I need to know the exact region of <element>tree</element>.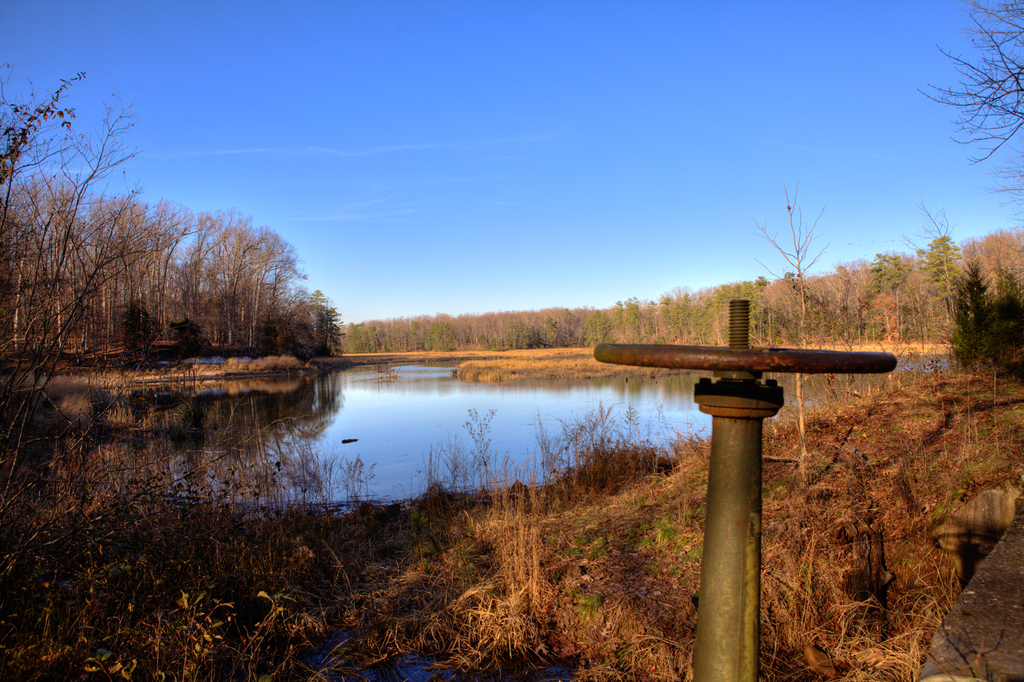
Region: [918, 219, 979, 393].
